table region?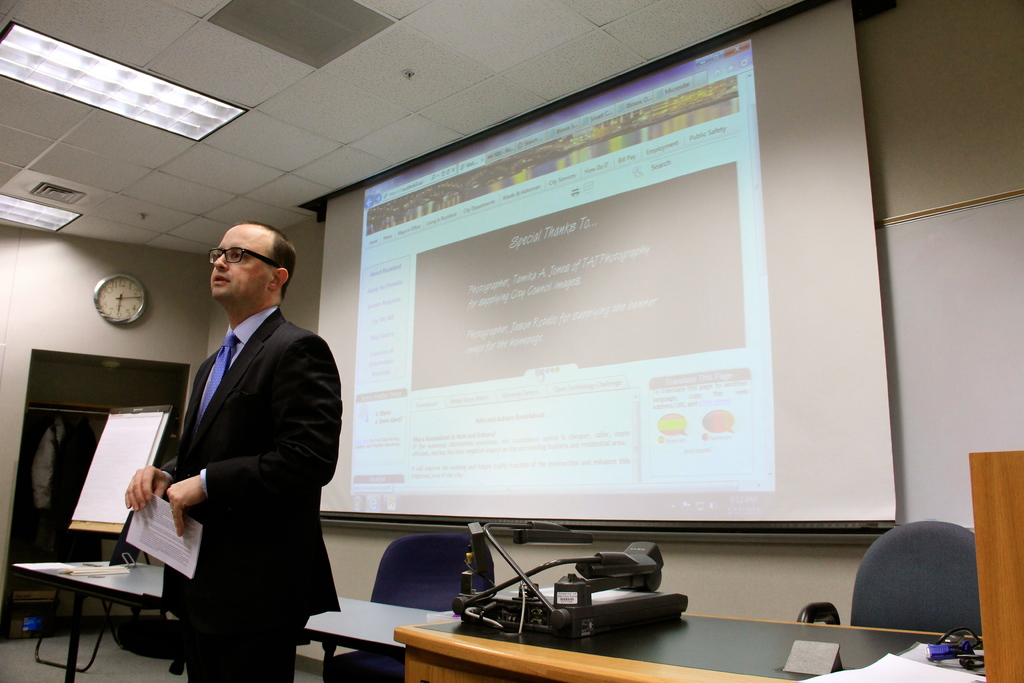
rect(300, 591, 452, 682)
